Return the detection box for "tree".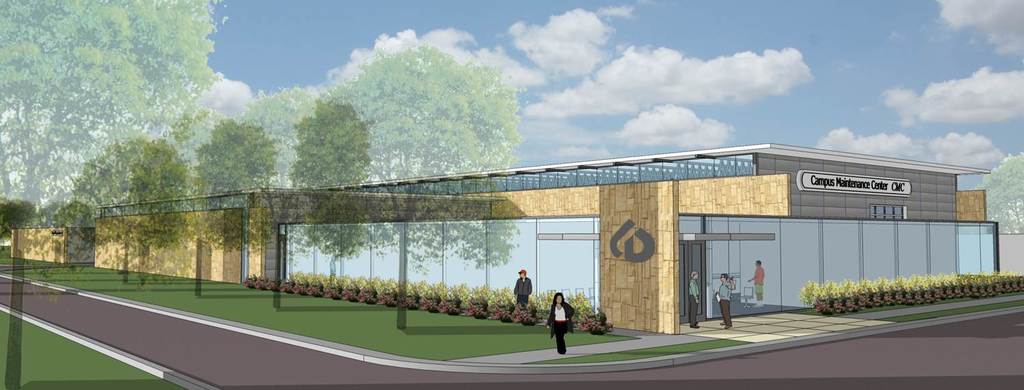
[189,115,281,301].
